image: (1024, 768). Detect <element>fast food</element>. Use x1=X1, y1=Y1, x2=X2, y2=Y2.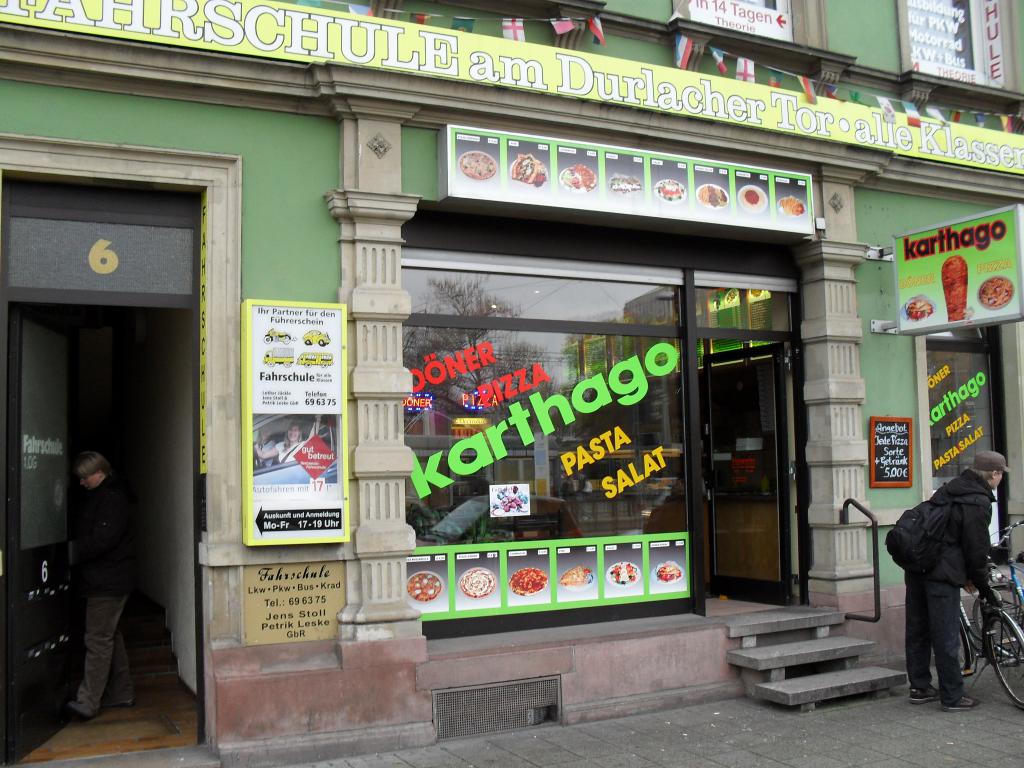
x1=698, y1=181, x2=732, y2=207.
